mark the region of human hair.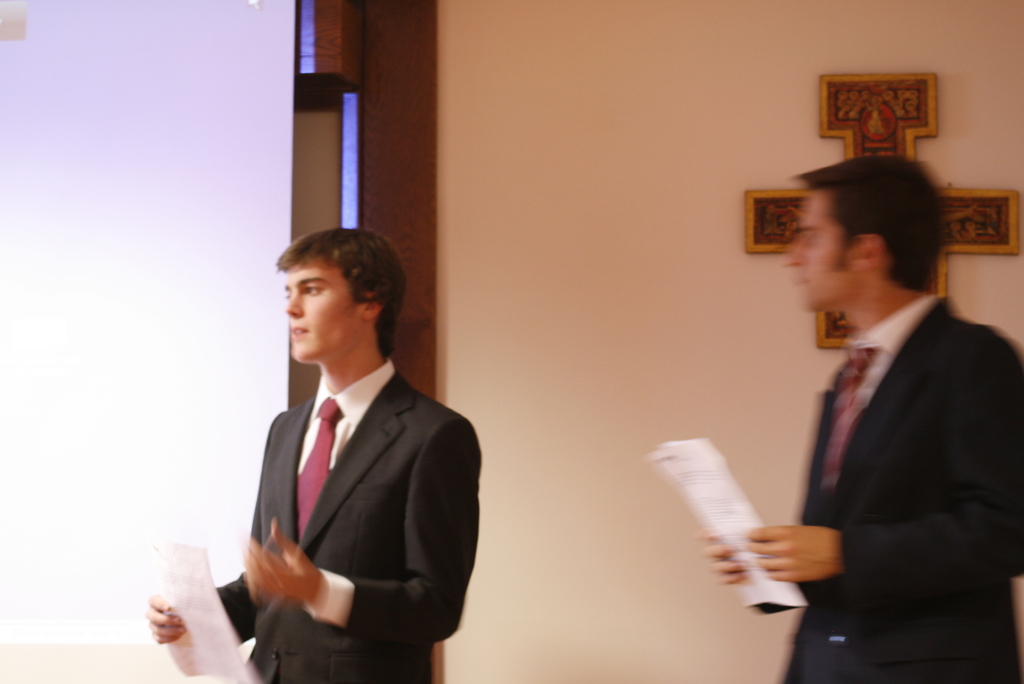
Region: x1=257, y1=230, x2=390, y2=362.
